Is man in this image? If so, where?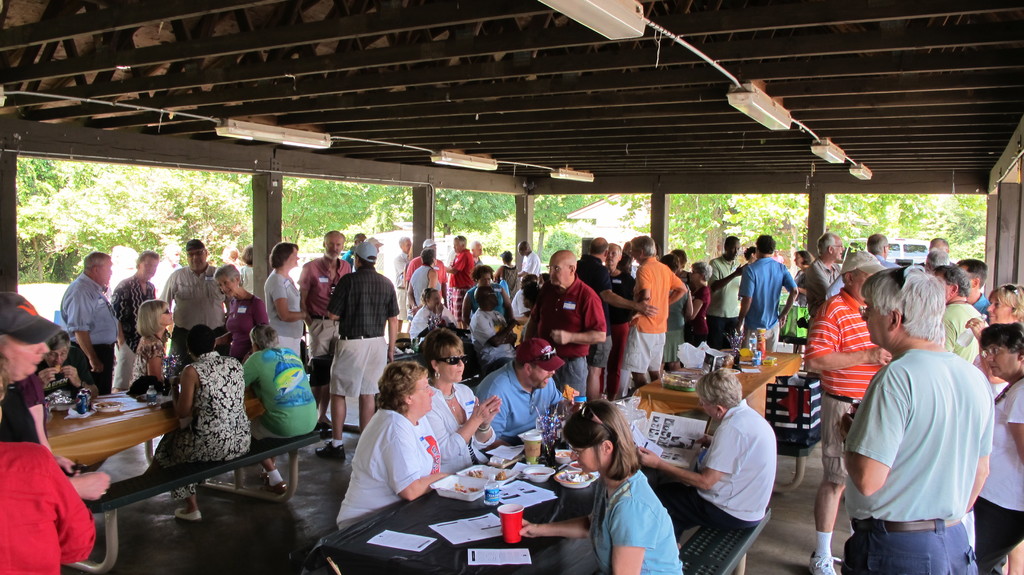
Yes, at (311, 236, 403, 464).
